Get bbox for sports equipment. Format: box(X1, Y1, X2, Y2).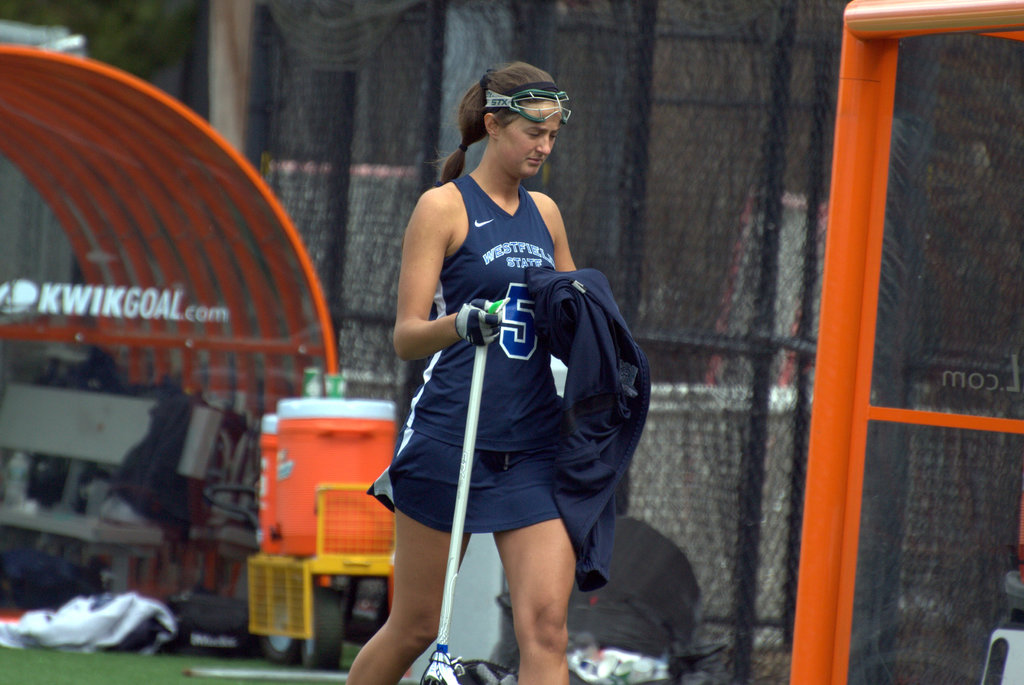
box(458, 300, 505, 350).
